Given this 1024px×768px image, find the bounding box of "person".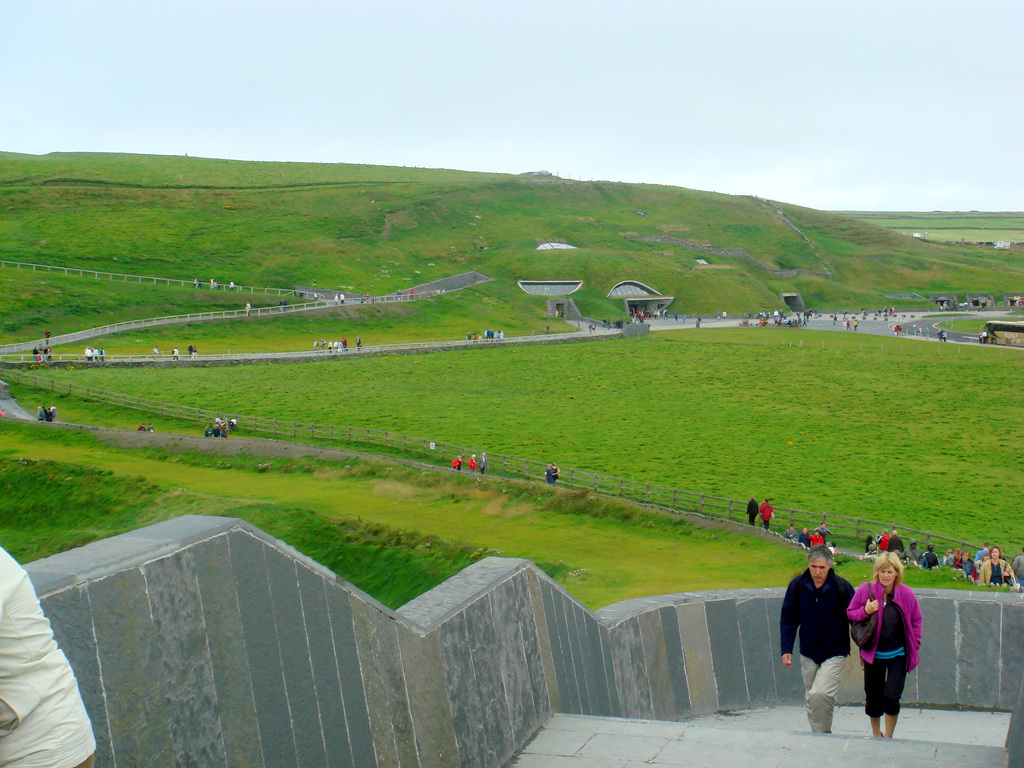
[x1=88, y1=347, x2=103, y2=363].
